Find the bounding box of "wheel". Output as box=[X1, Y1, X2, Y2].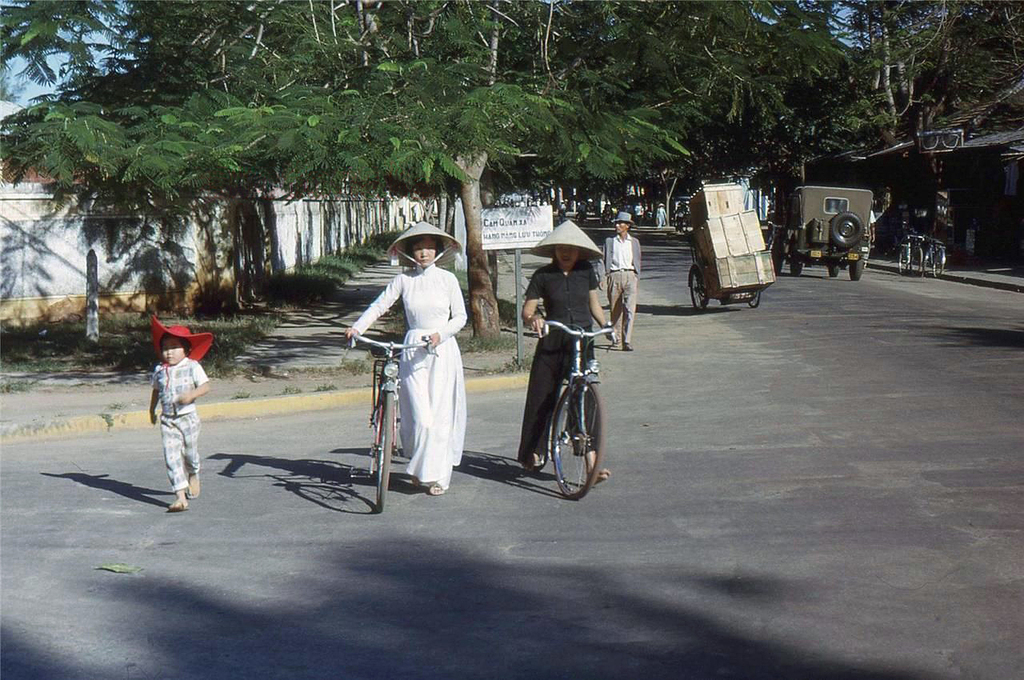
box=[790, 246, 801, 277].
